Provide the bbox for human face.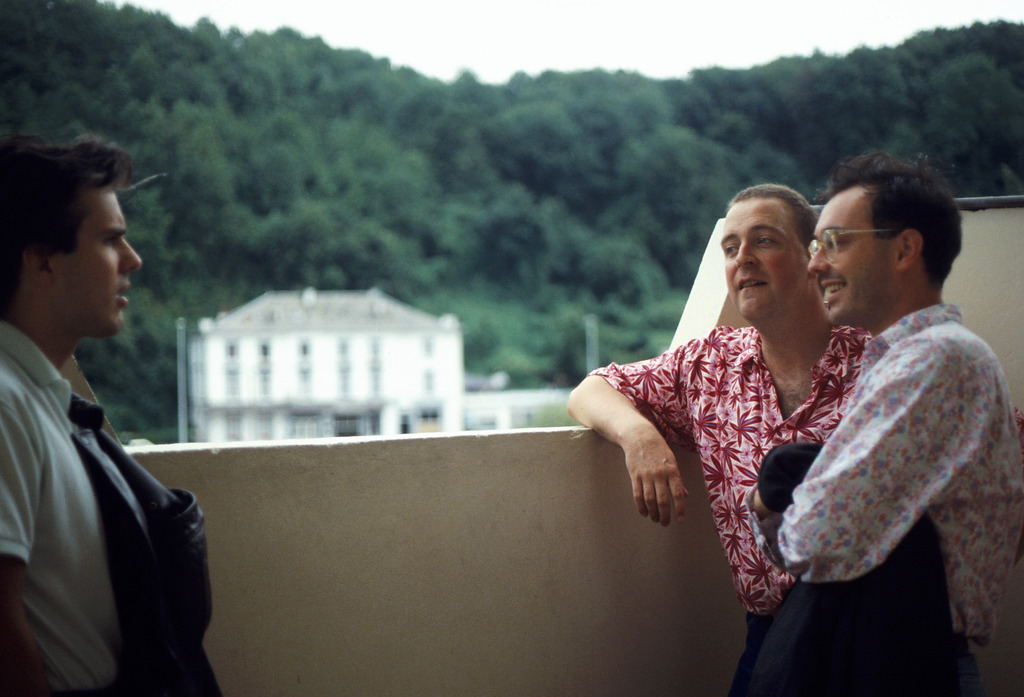
808, 192, 897, 325.
